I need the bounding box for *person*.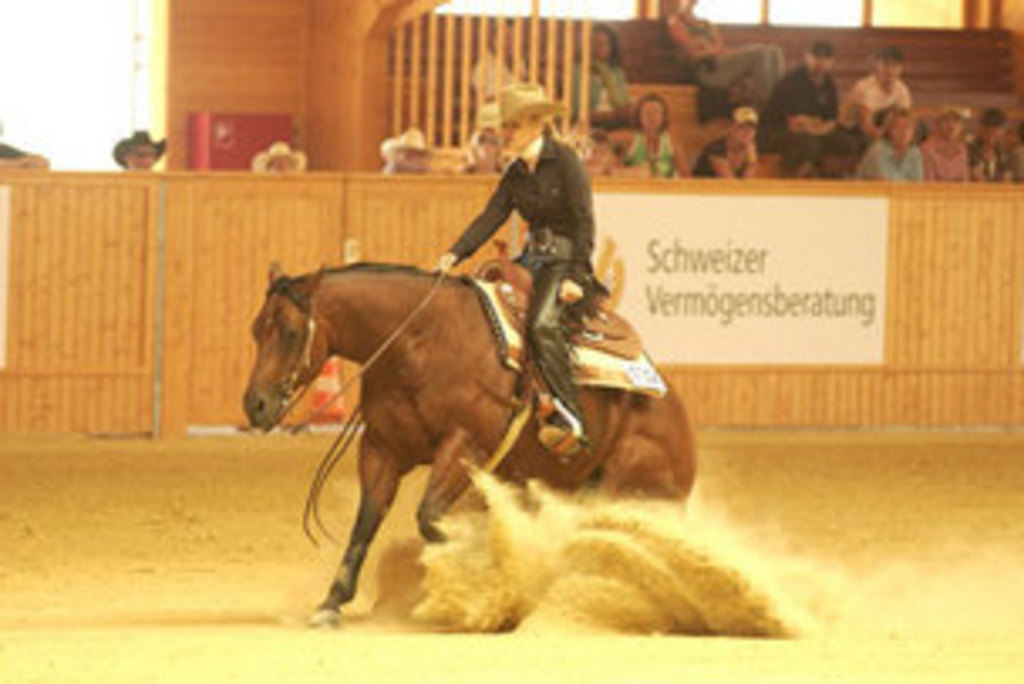
Here it is: (104, 131, 172, 175).
